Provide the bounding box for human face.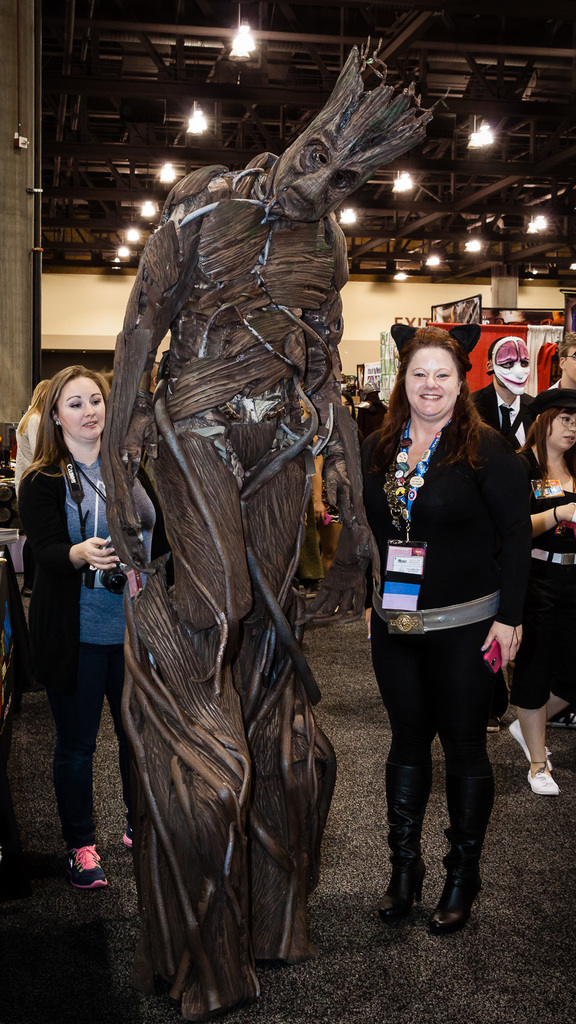
pyautogui.locateOnScreen(548, 415, 575, 451).
